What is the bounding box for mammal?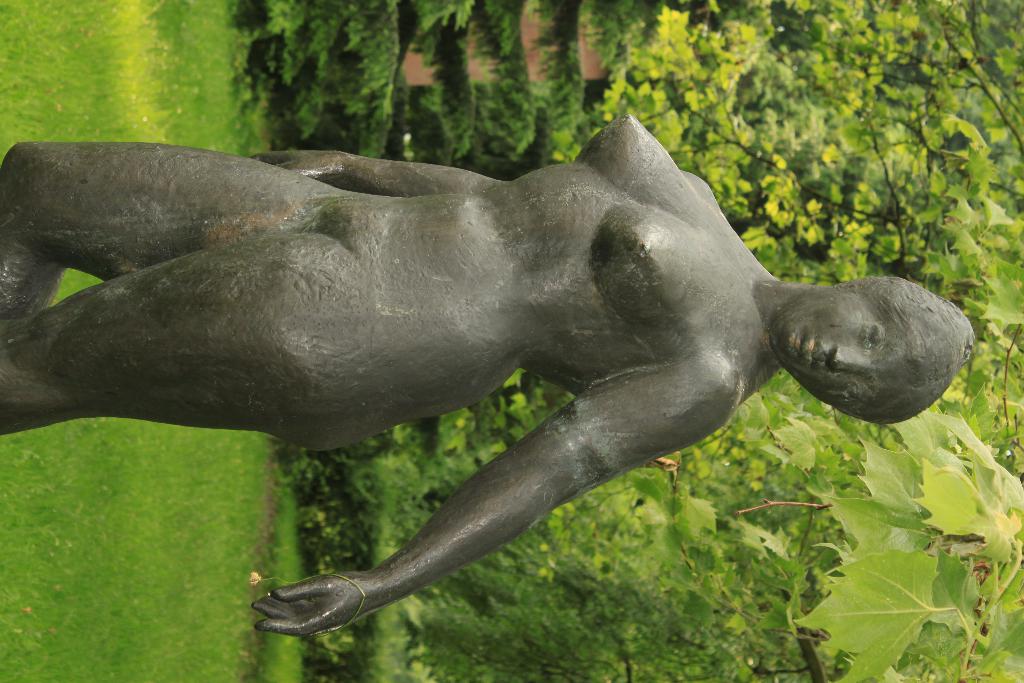
Rect(44, 103, 998, 664).
